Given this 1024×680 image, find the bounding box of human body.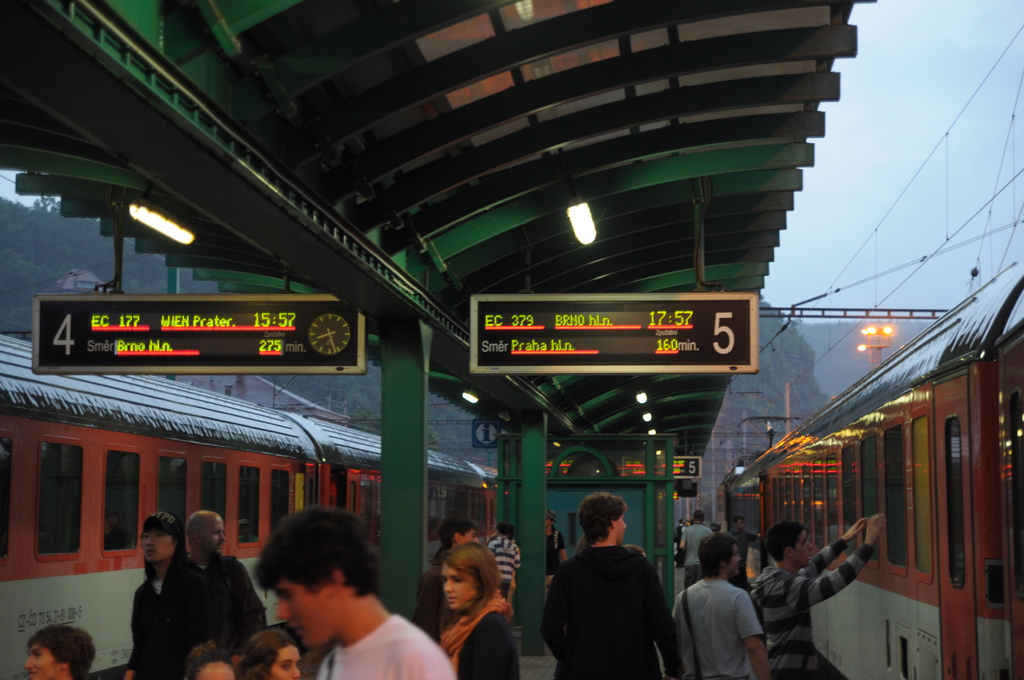
{"x1": 751, "y1": 515, "x2": 881, "y2": 677}.
